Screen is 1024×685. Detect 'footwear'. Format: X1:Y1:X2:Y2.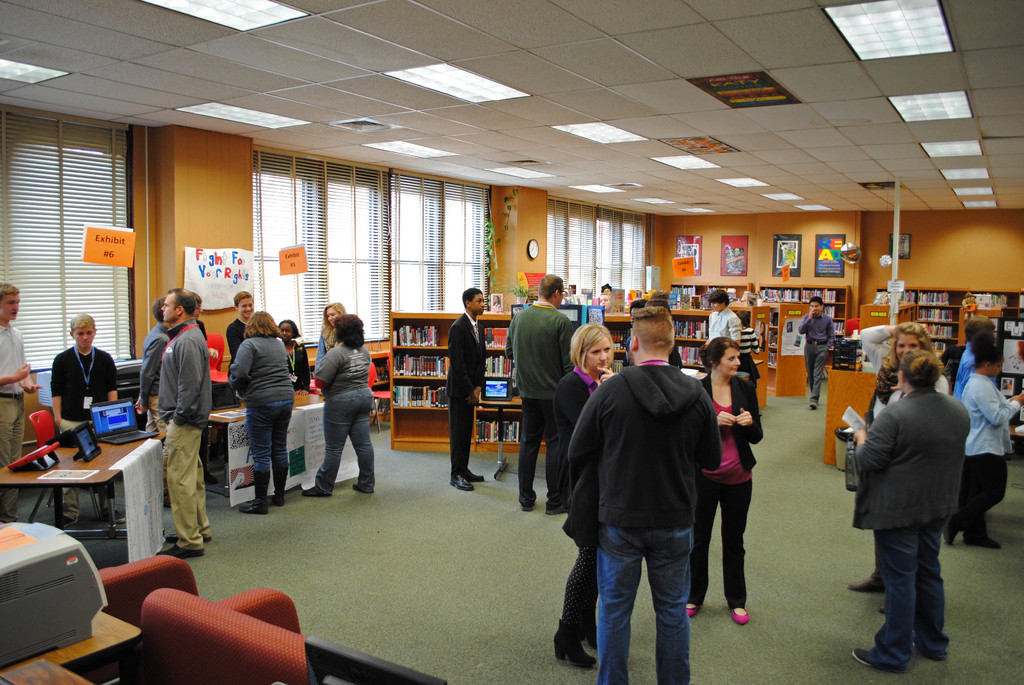
449:476:476:492.
